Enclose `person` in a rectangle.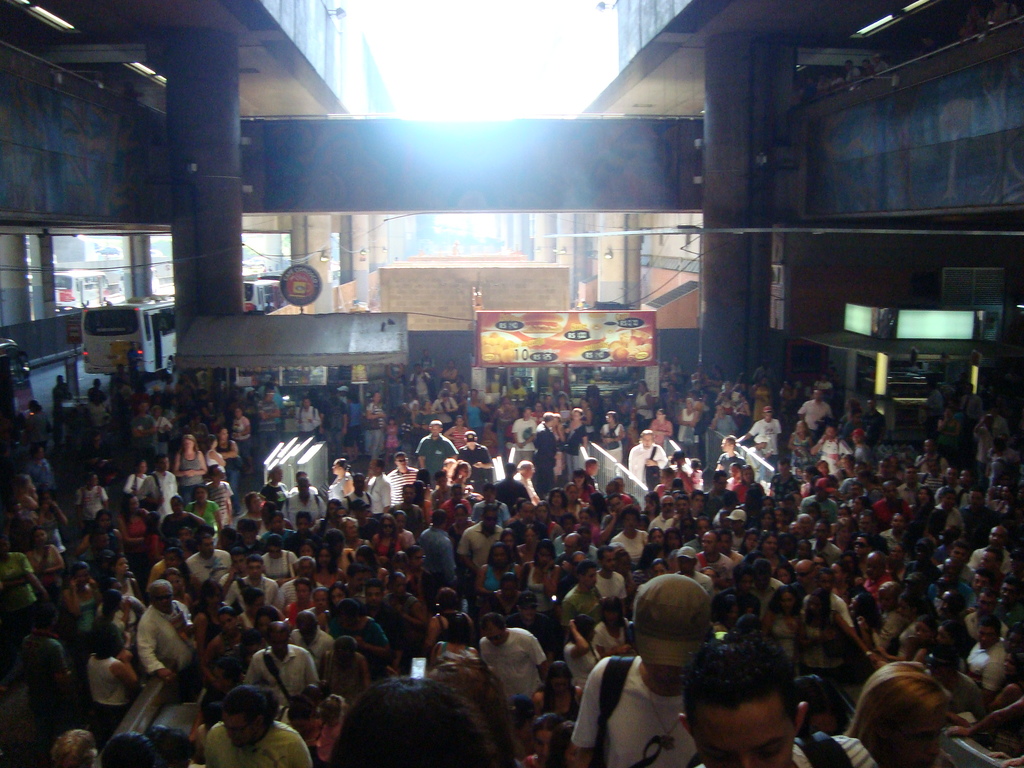
{"left": 109, "top": 553, "right": 146, "bottom": 599}.
